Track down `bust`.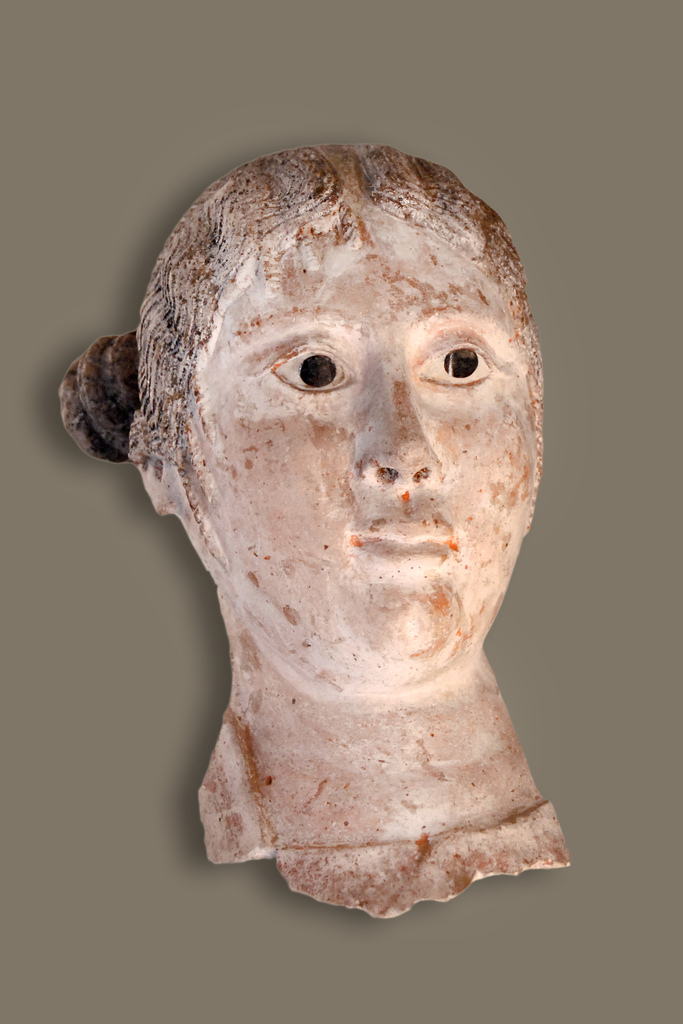
Tracked to Rect(60, 138, 570, 918).
